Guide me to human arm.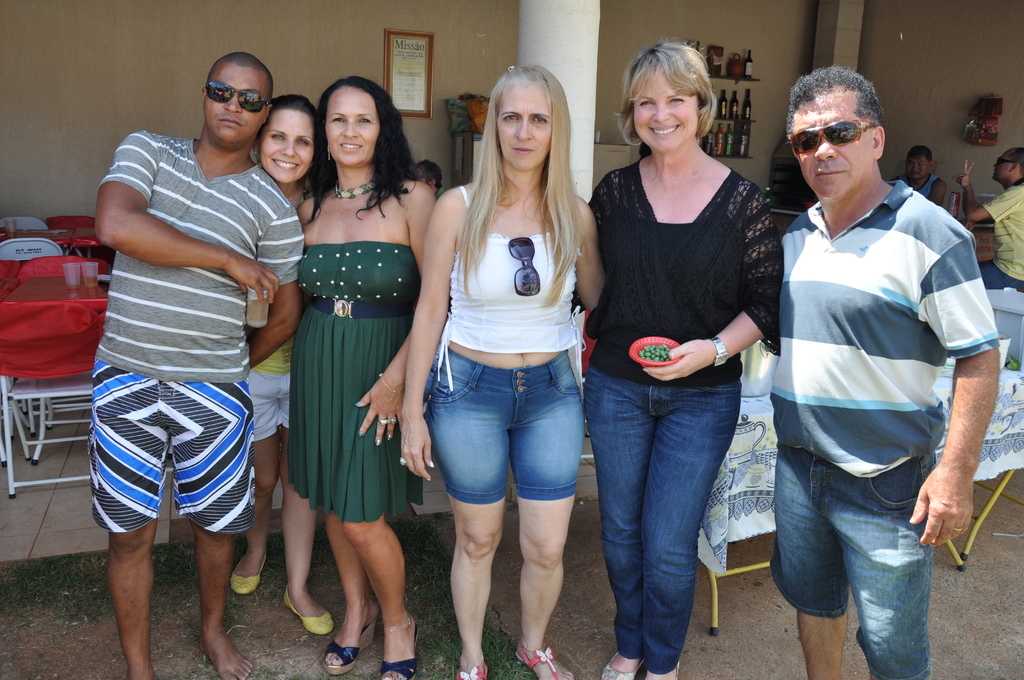
Guidance: 397:186:458:483.
